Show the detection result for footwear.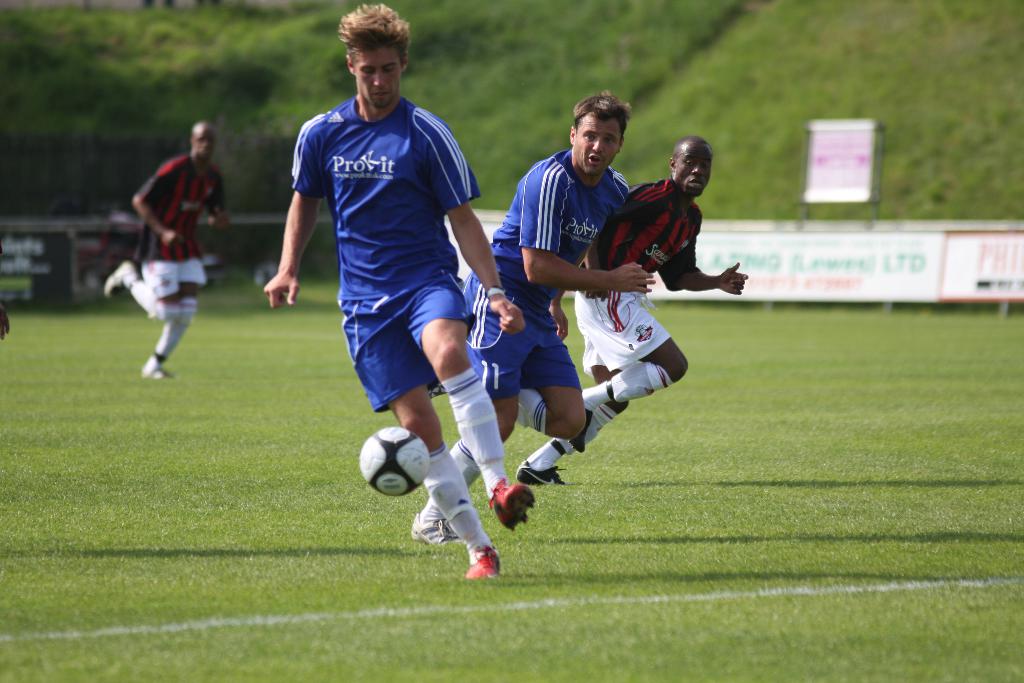
detection(487, 489, 533, 526).
